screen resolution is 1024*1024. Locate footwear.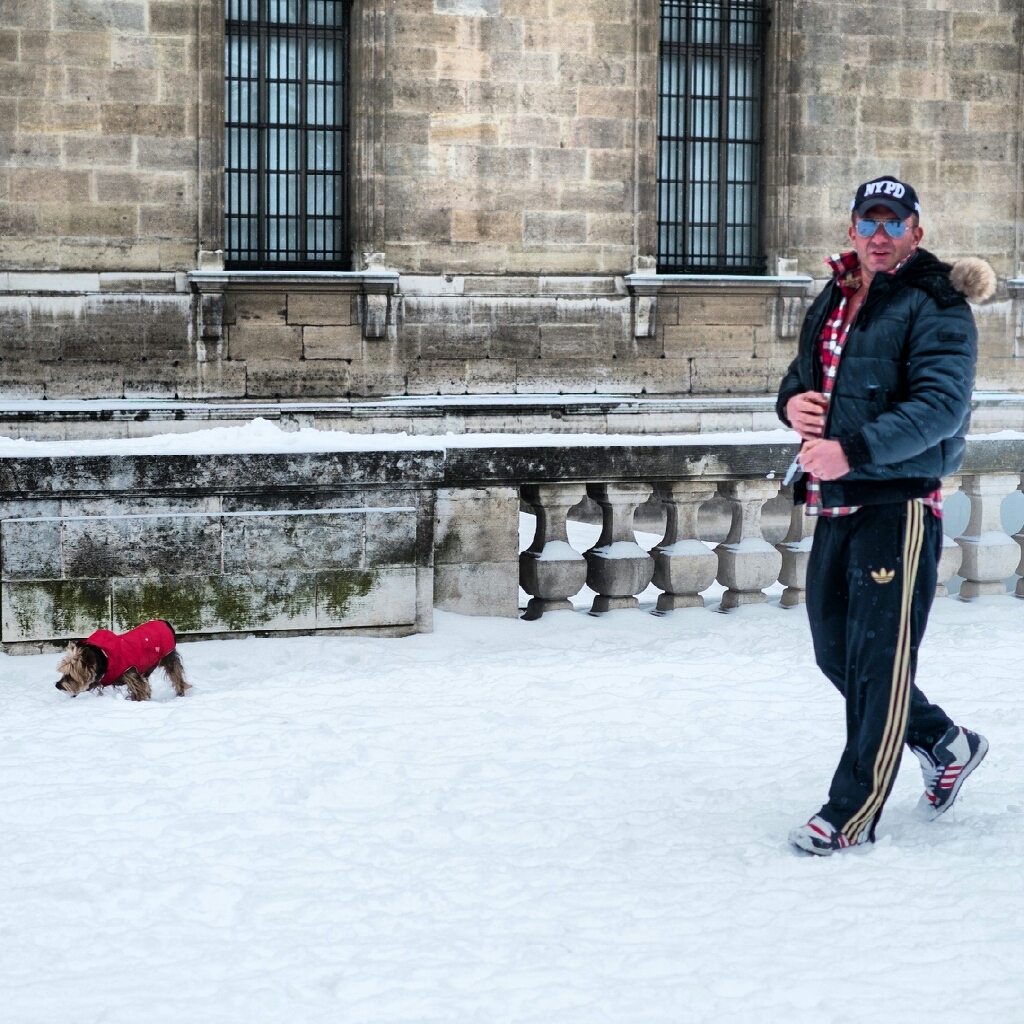
left=818, top=751, right=938, bottom=854.
